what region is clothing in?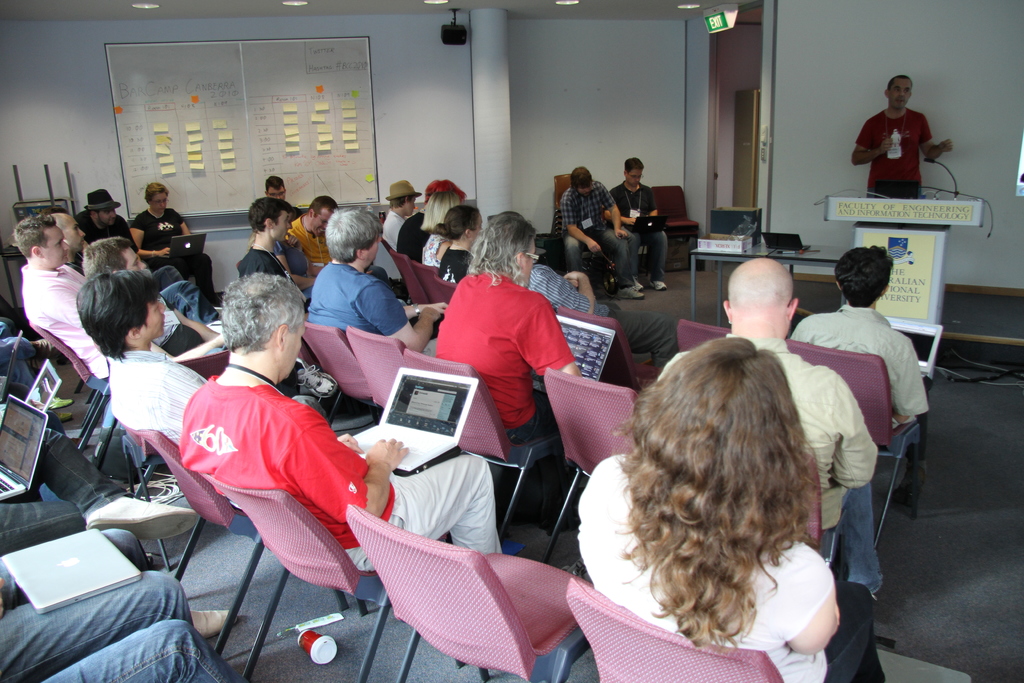
Rect(856, 100, 932, 197).
